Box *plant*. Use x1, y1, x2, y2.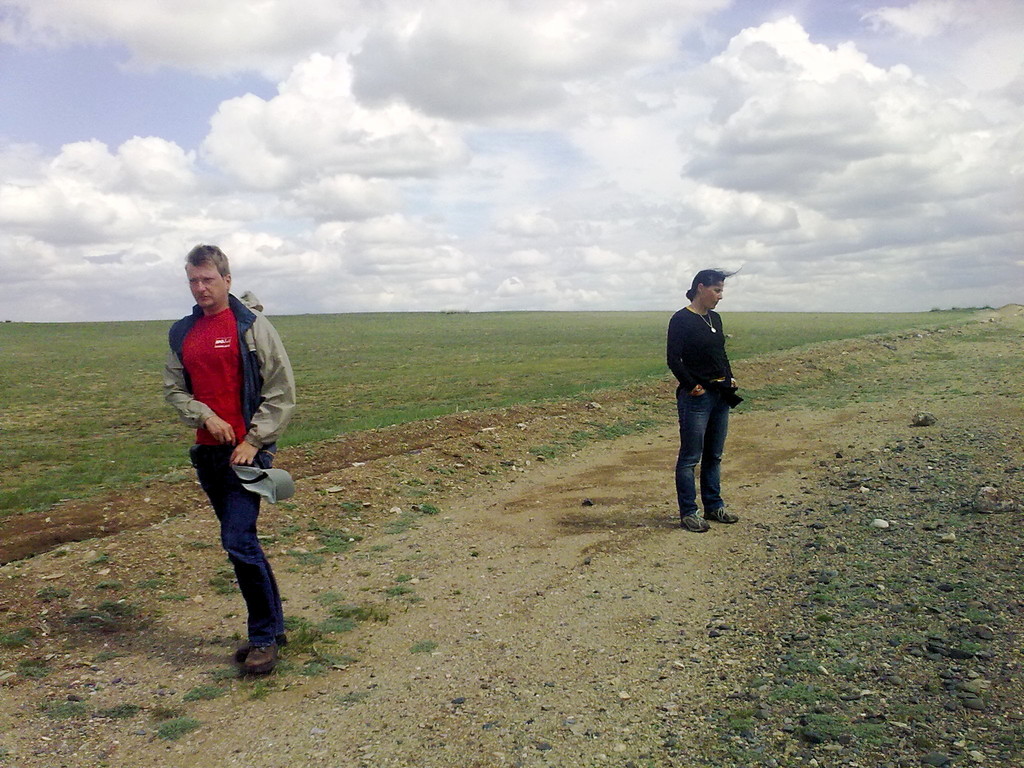
182, 677, 228, 700.
